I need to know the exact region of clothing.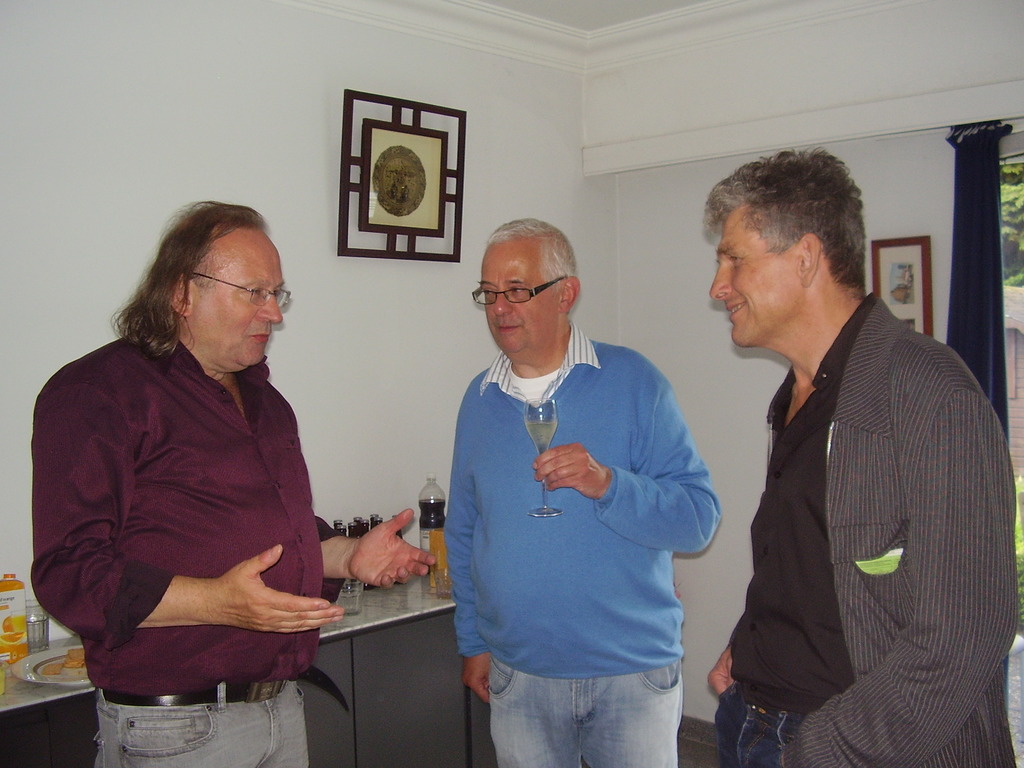
Region: 440/321/724/767.
